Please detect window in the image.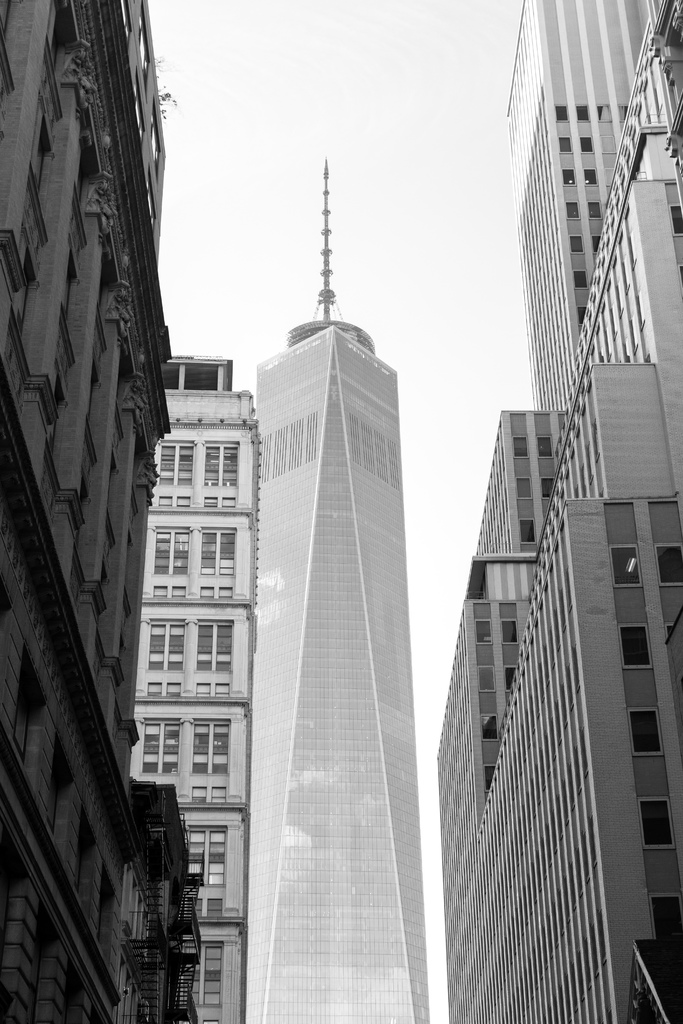
pyautogui.locateOnScreen(148, 614, 185, 674).
